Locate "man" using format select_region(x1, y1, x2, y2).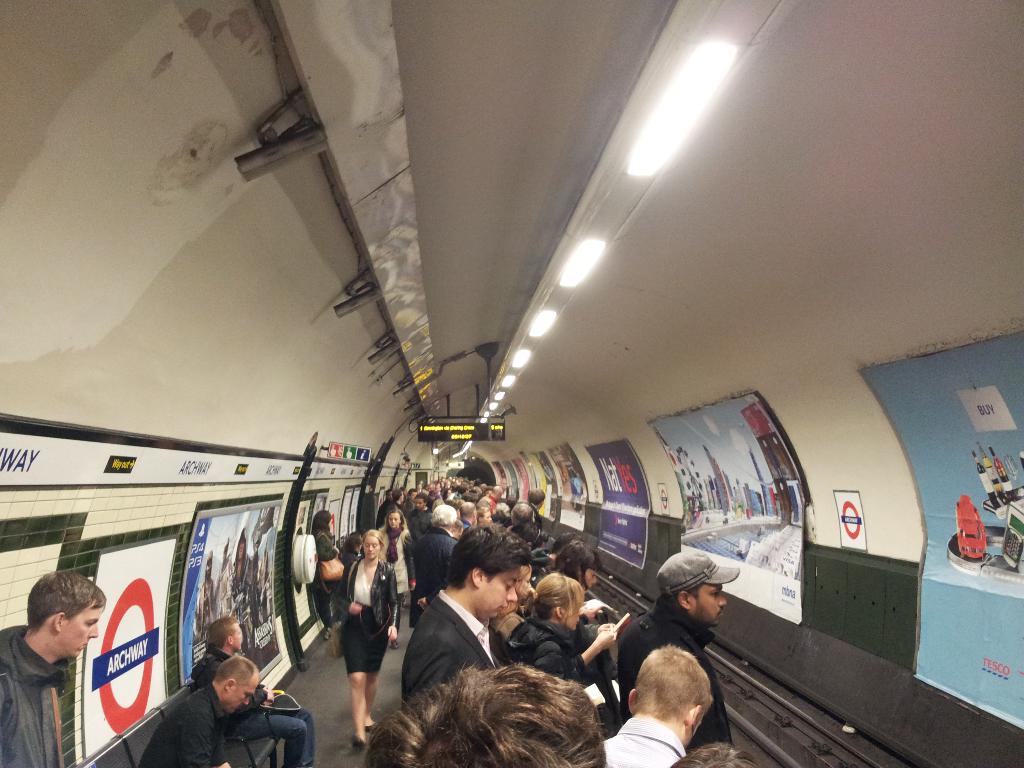
select_region(138, 654, 262, 767).
